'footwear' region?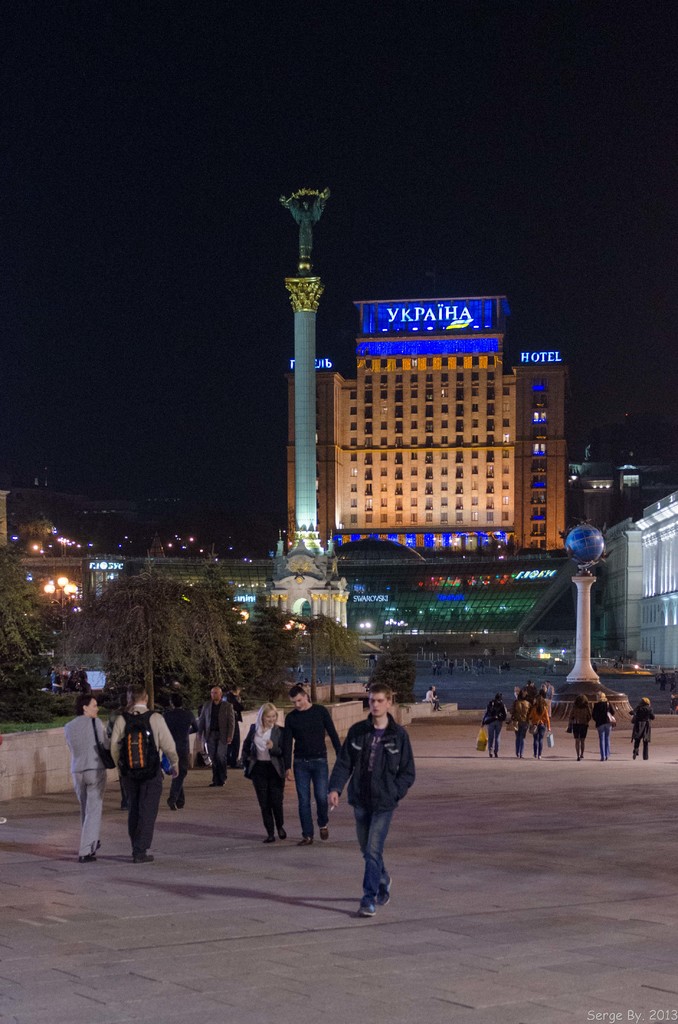
357,899,376,916
